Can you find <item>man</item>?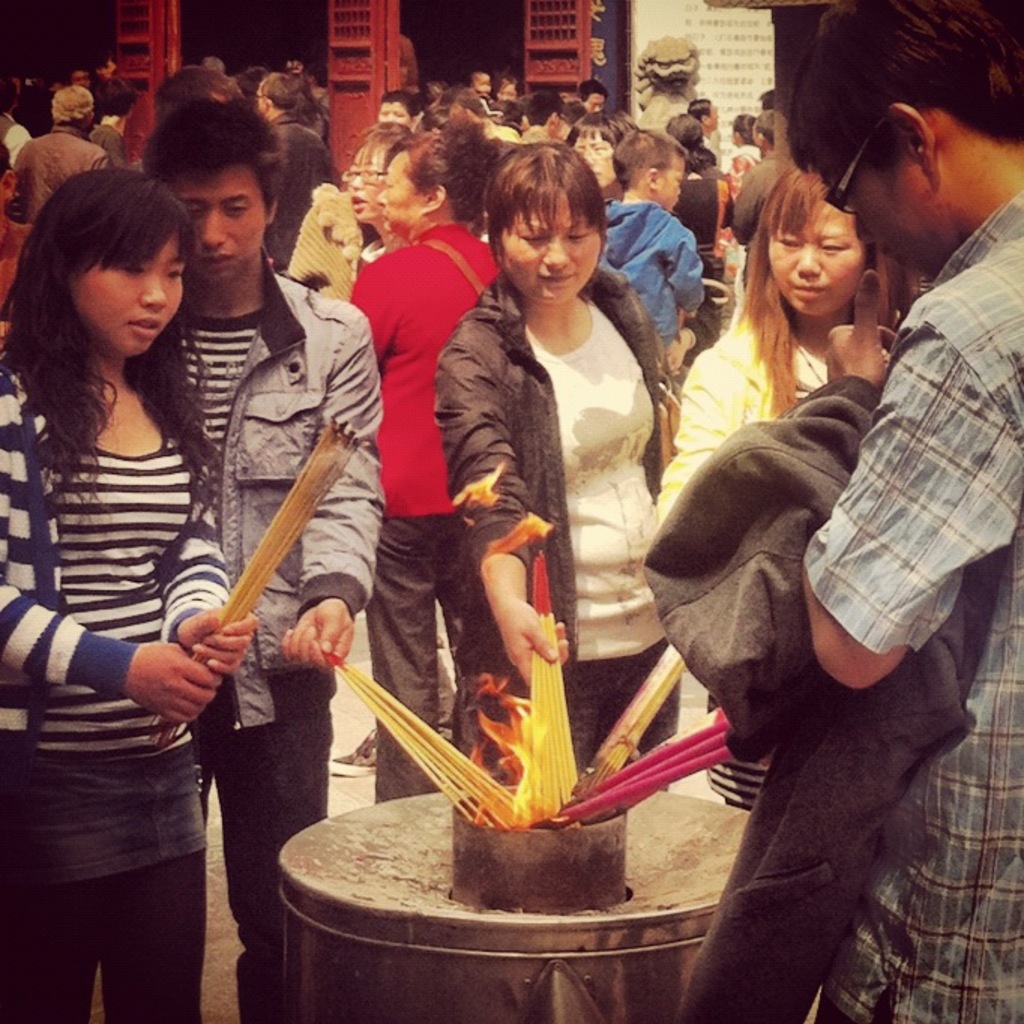
Yes, bounding box: (x1=257, y1=78, x2=338, y2=270).
